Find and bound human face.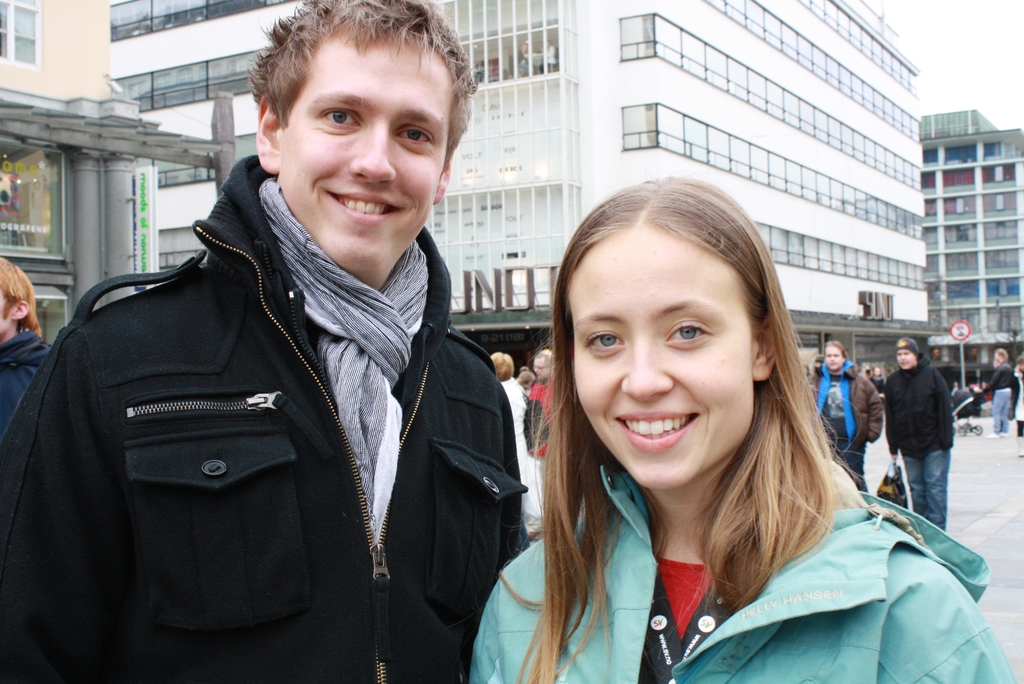
Bound: [875,366,883,377].
